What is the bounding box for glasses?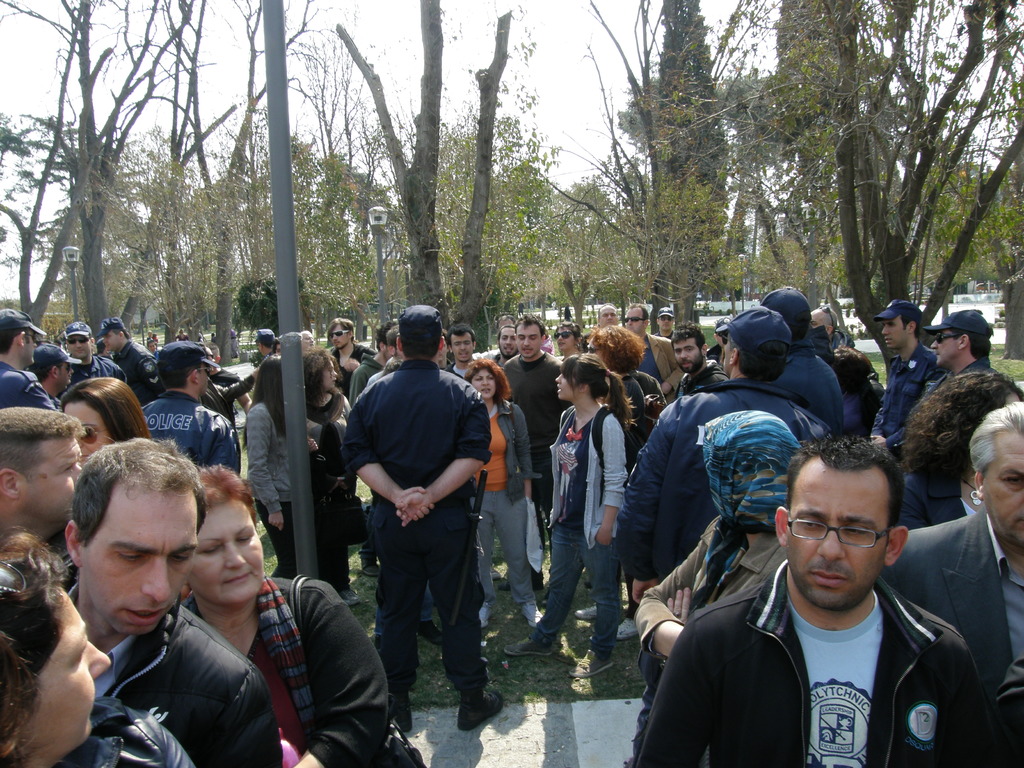
791 514 887 545.
